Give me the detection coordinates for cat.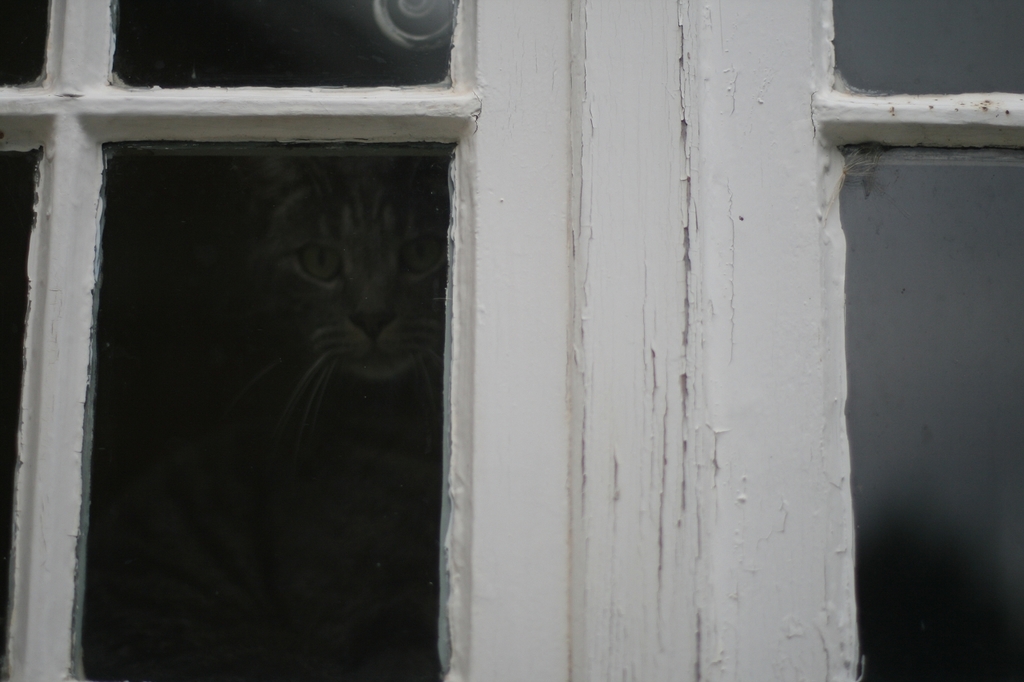
(x1=224, y1=154, x2=460, y2=453).
